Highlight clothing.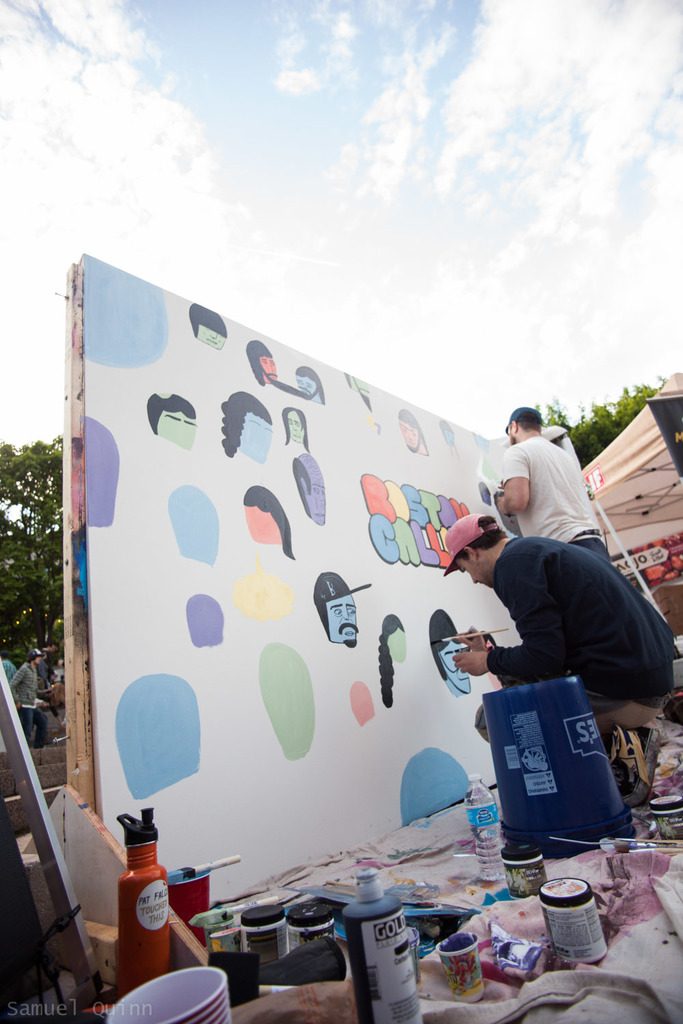
Highlighted region: left=501, top=440, right=600, bottom=547.
